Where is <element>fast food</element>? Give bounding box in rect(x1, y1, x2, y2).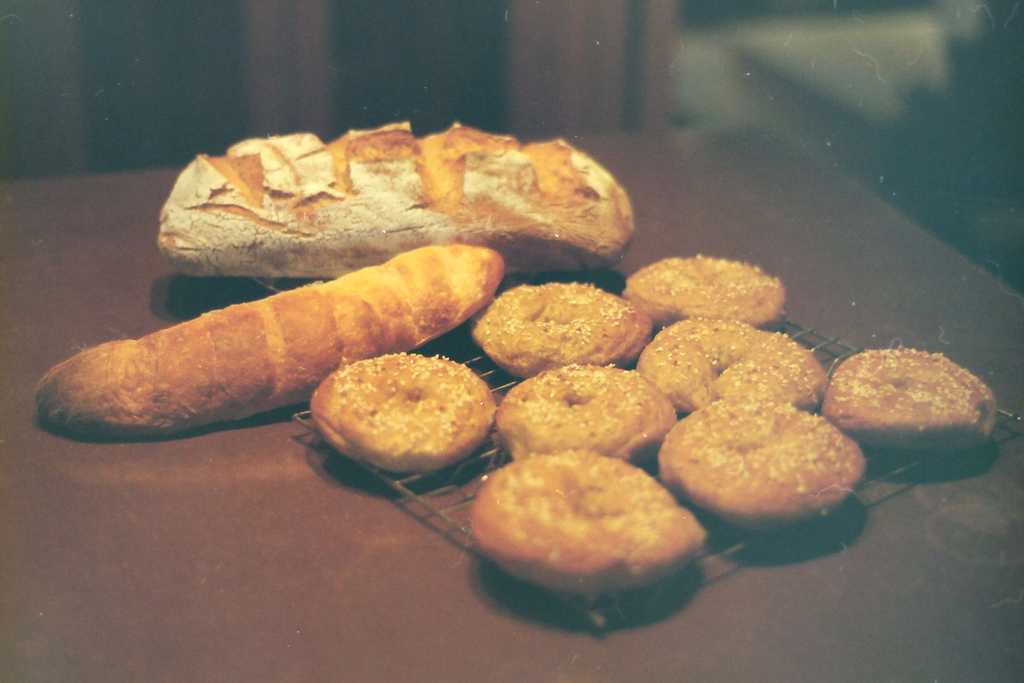
rect(154, 120, 634, 280).
